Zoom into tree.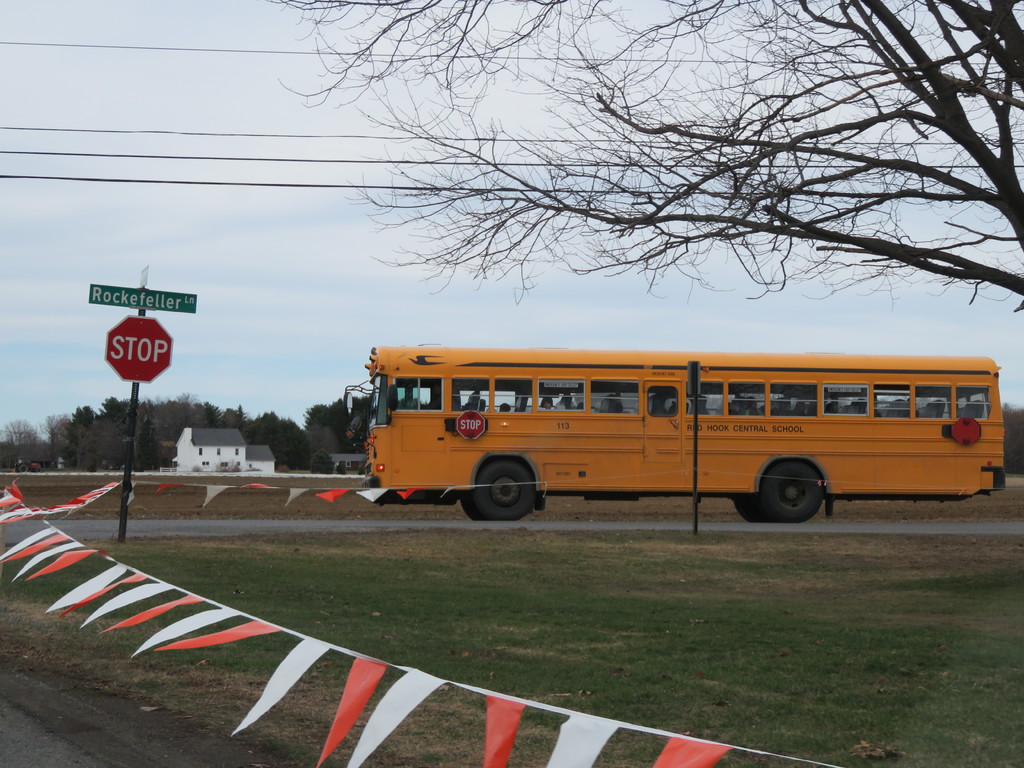
Zoom target: bbox(266, 0, 1023, 313).
